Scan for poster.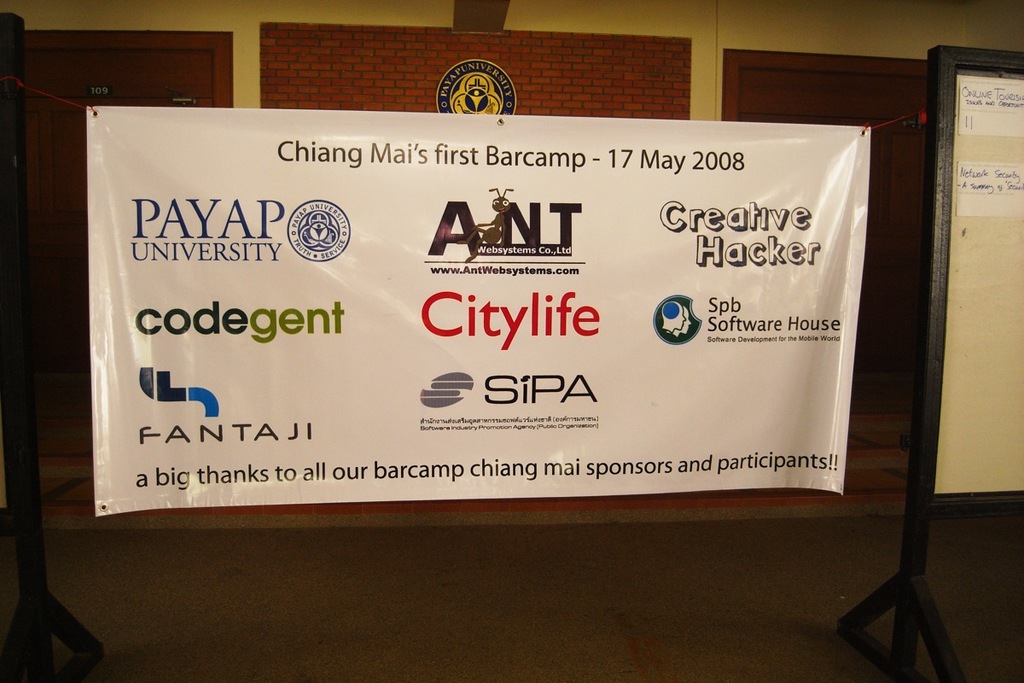
Scan result: BBox(80, 104, 871, 524).
